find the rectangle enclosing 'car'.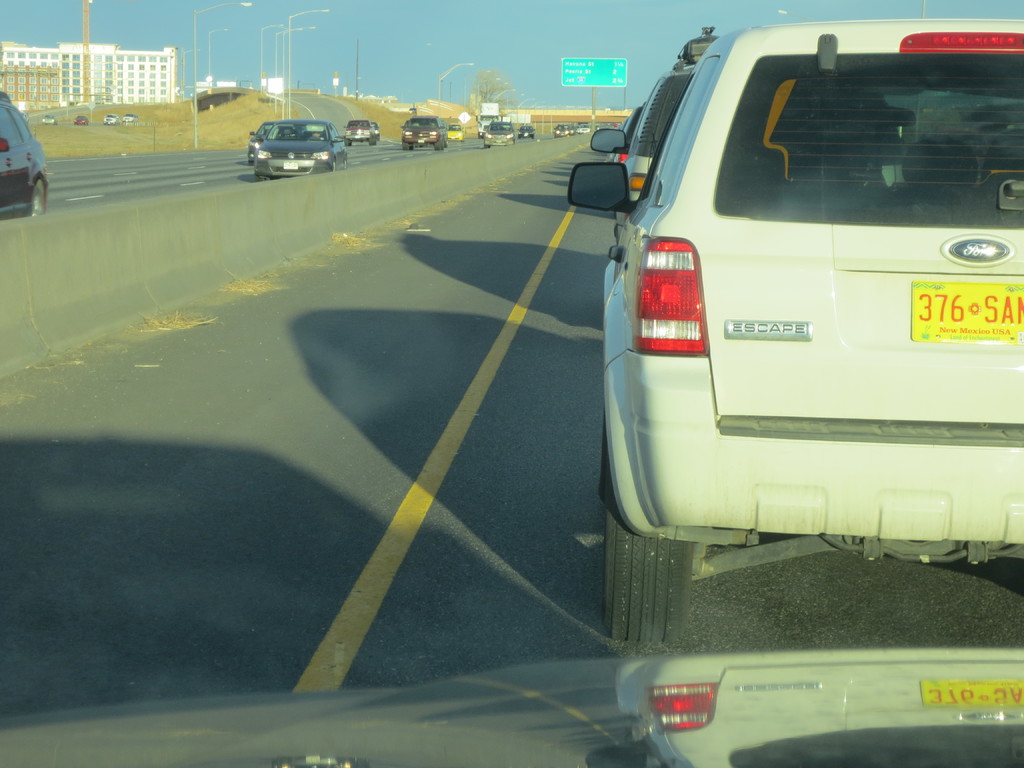
{"x1": 569, "y1": 122, "x2": 577, "y2": 131}.
